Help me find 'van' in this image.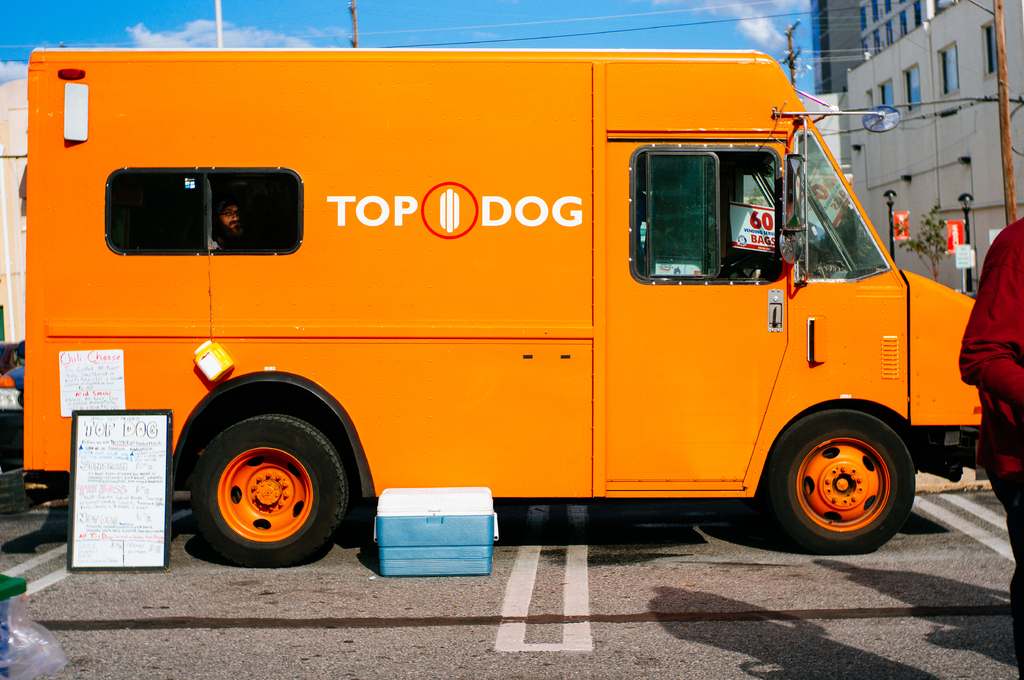
Found it: crop(20, 46, 981, 569).
